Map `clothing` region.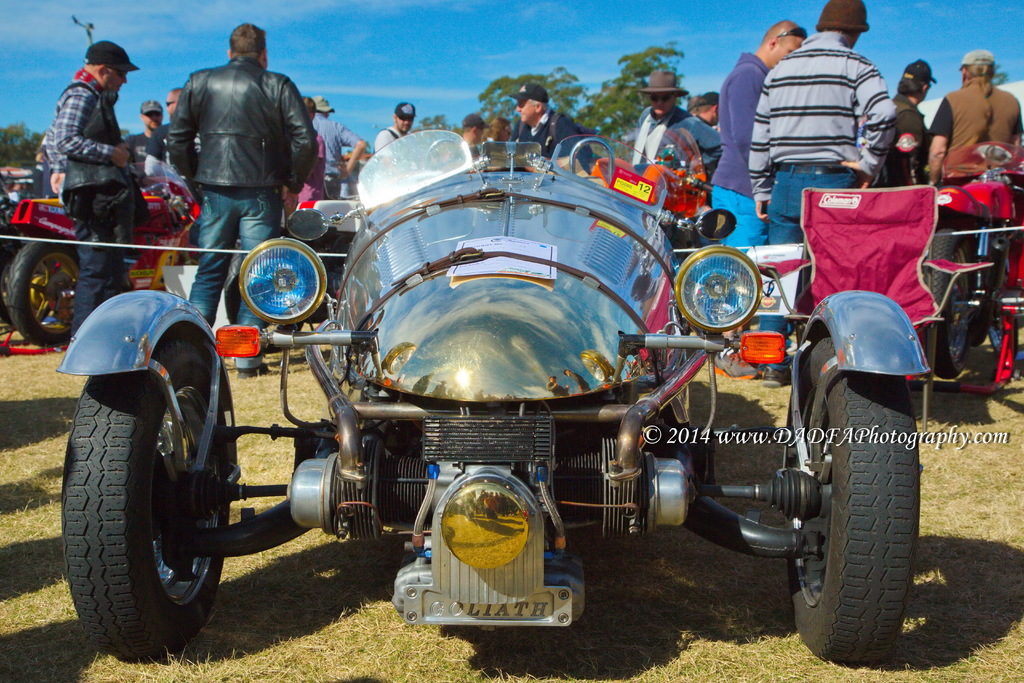
Mapped to region(124, 136, 147, 167).
